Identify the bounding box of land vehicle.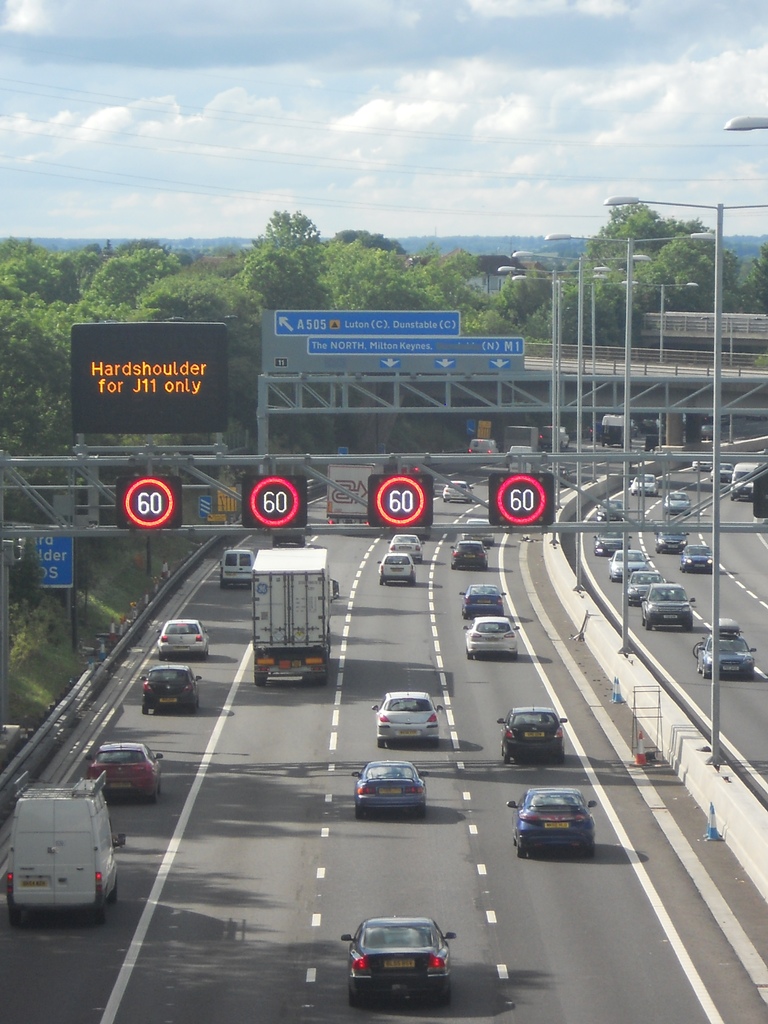
[left=625, top=573, right=668, bottom=604].
